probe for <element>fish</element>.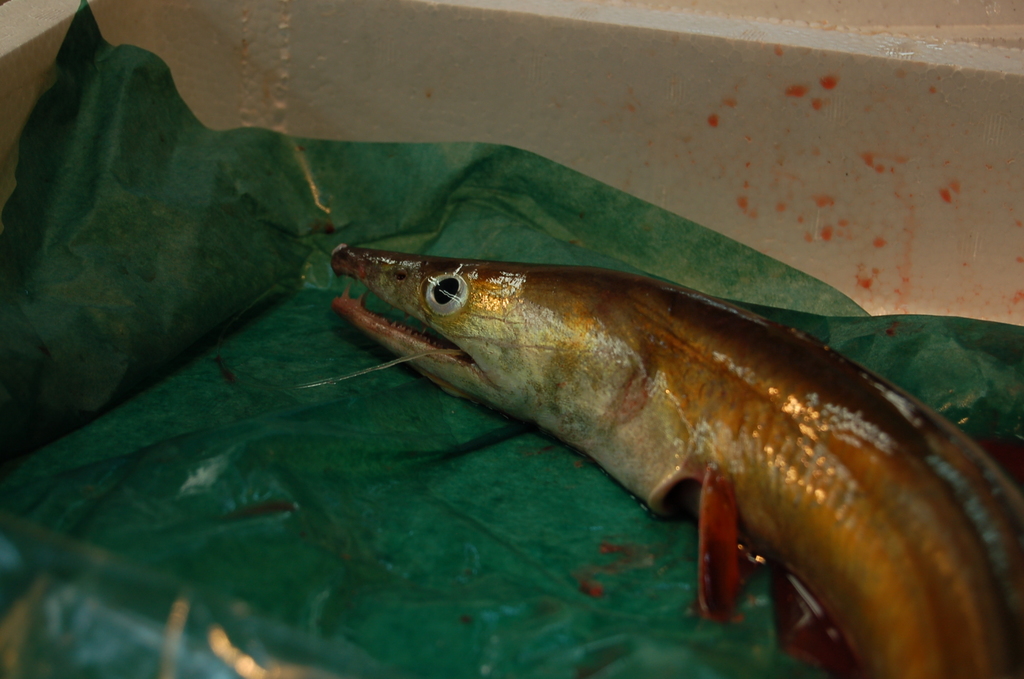
Probe result: 333 240 1023 678.
